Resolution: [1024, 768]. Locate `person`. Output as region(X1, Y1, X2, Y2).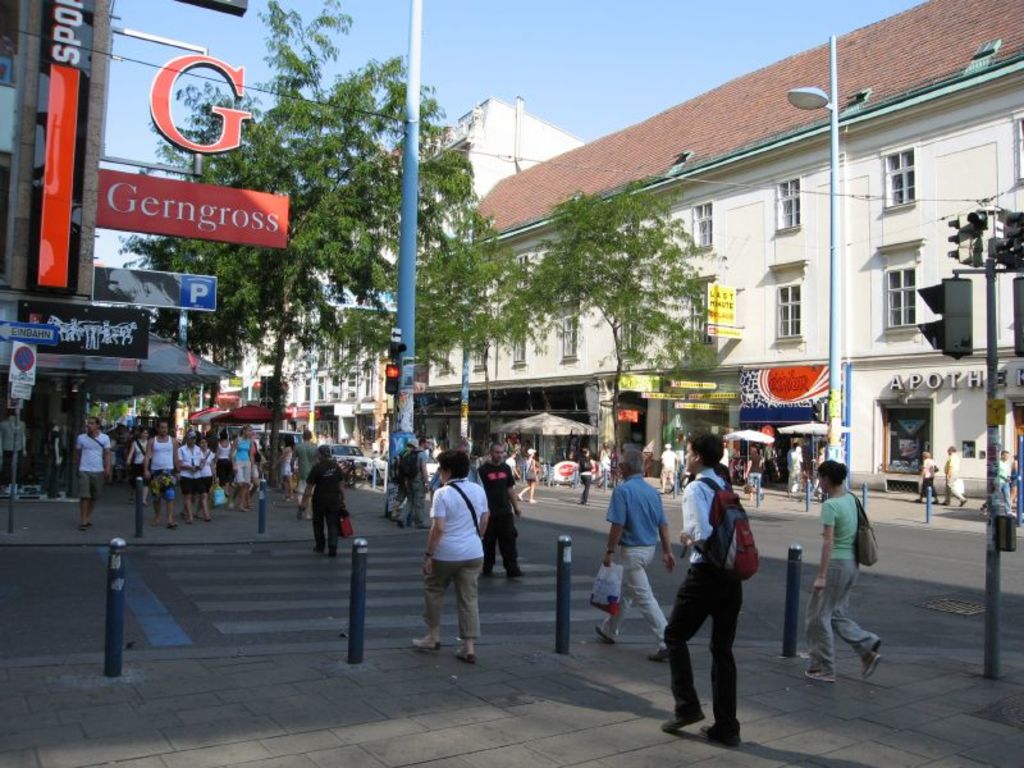
region(808, 470, 883, 689).
